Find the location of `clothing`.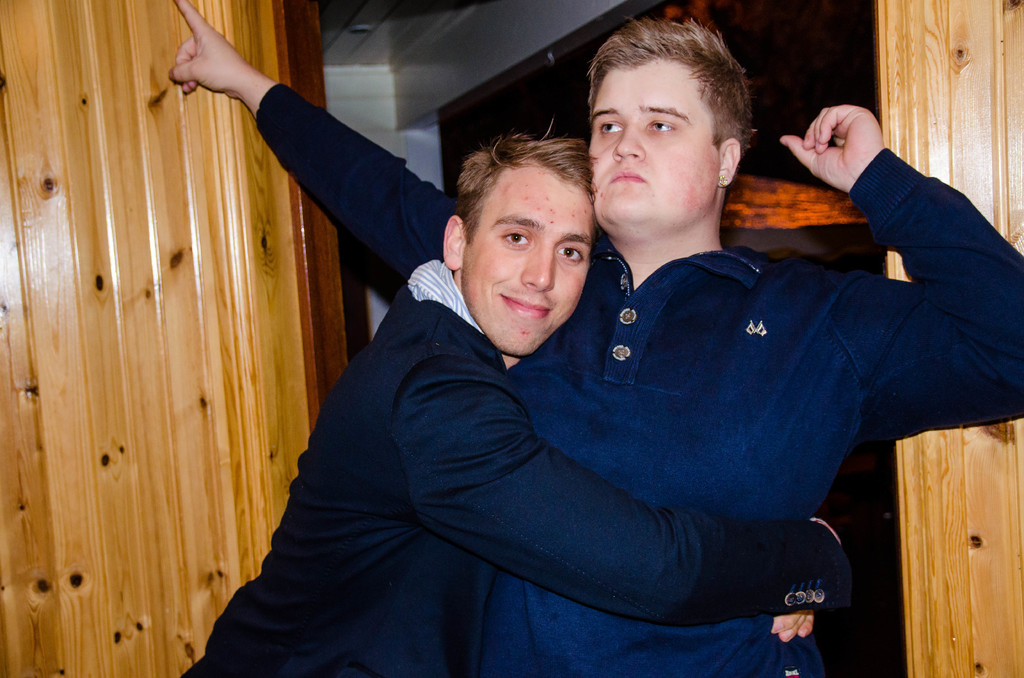
Location: [186,291,859,677].
